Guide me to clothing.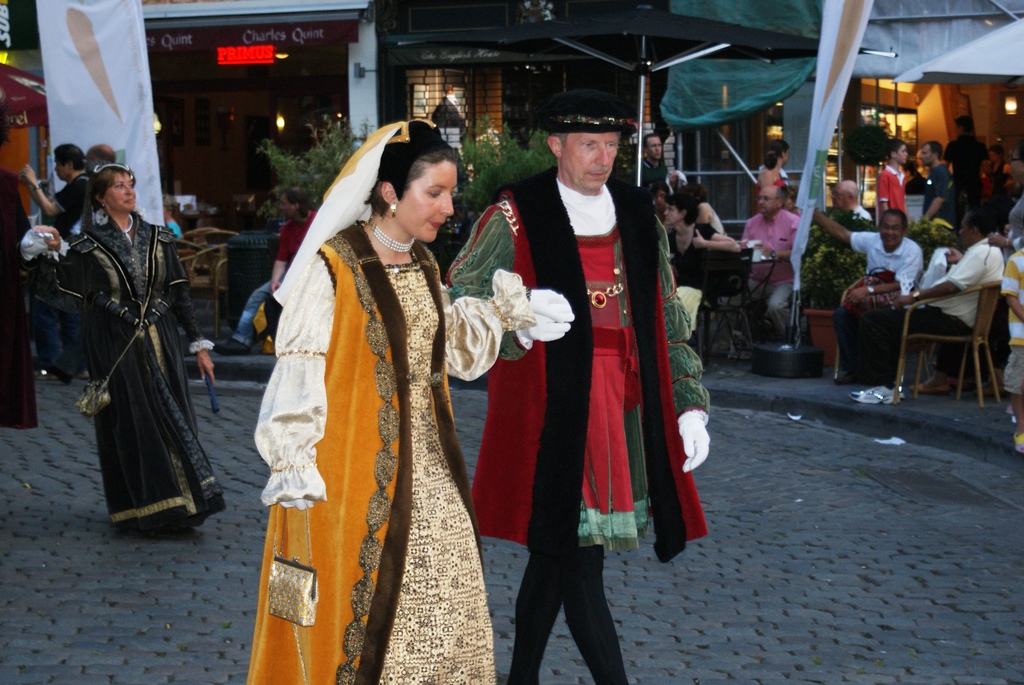
Guidance: BBox(922, 164, 956, 232).
